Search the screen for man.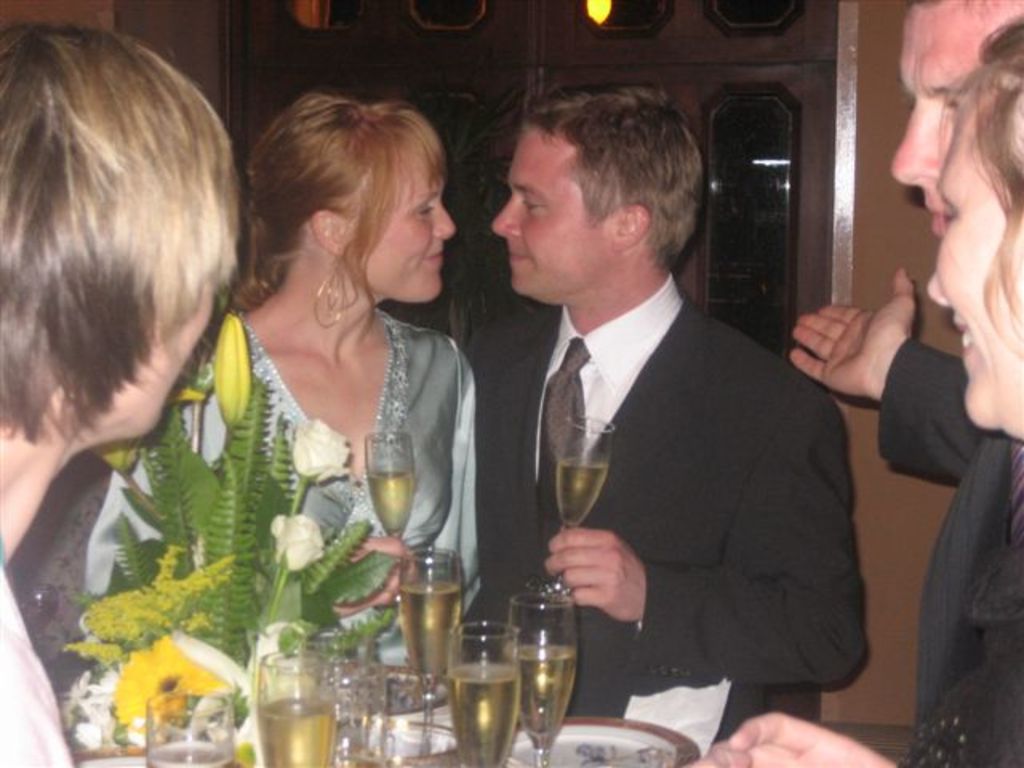
Found at {"x1": 782, "y1": 0, "x2": 1022, "y2": 746}.
